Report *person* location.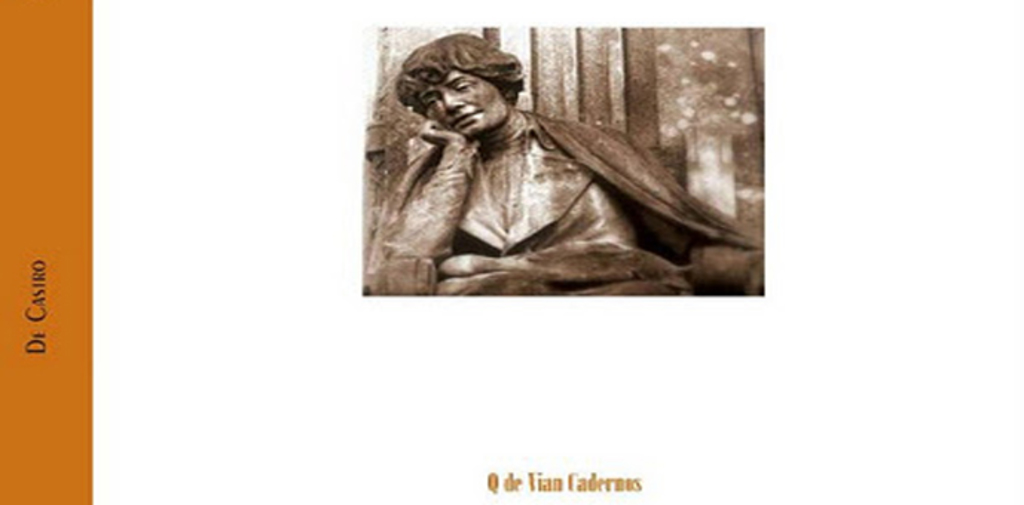
Report: 364 33 765 302.
